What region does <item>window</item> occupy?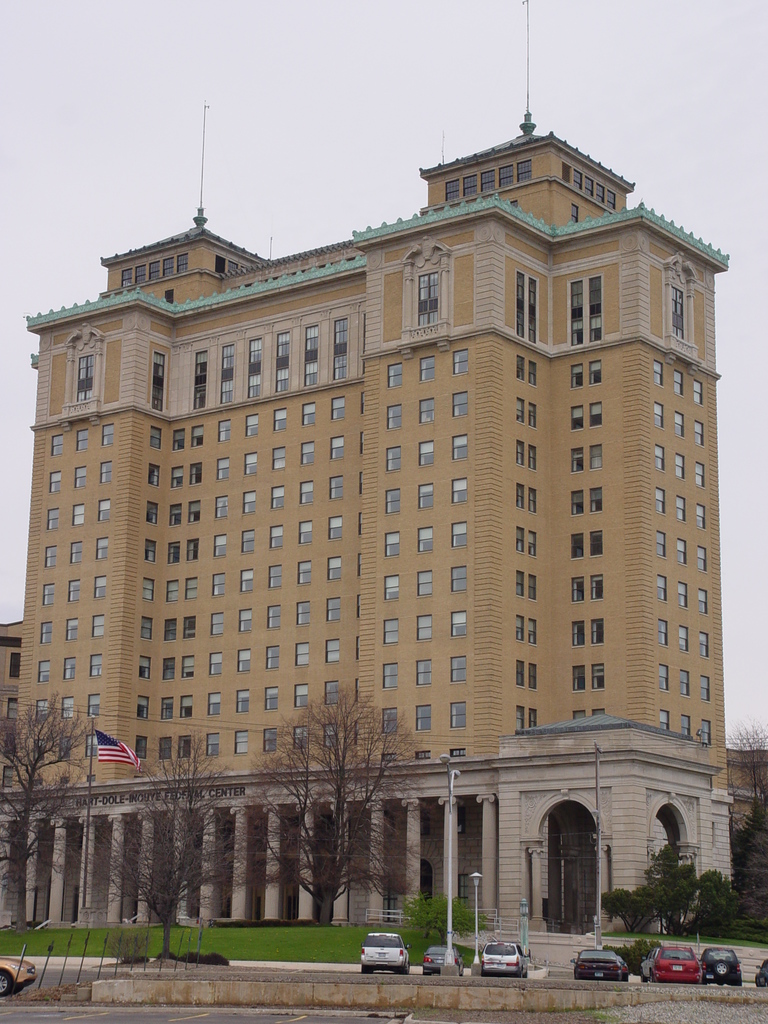
box=[244, 335, 262, 397].
